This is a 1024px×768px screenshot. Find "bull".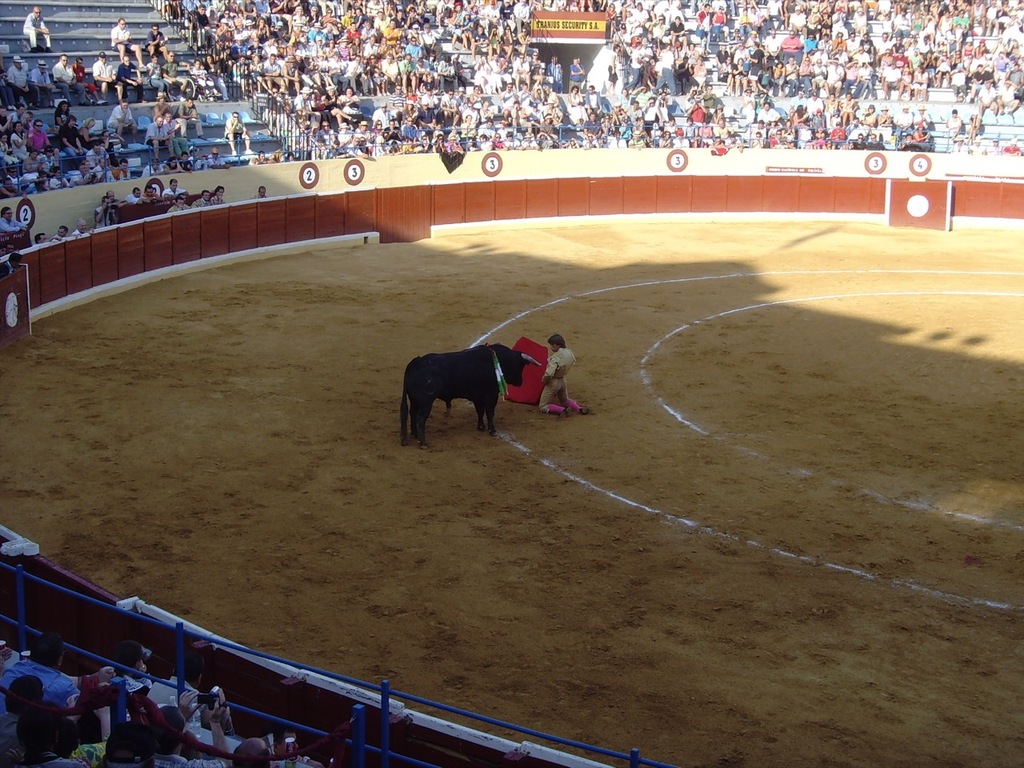
Bounding box: 395/344/545/450.
